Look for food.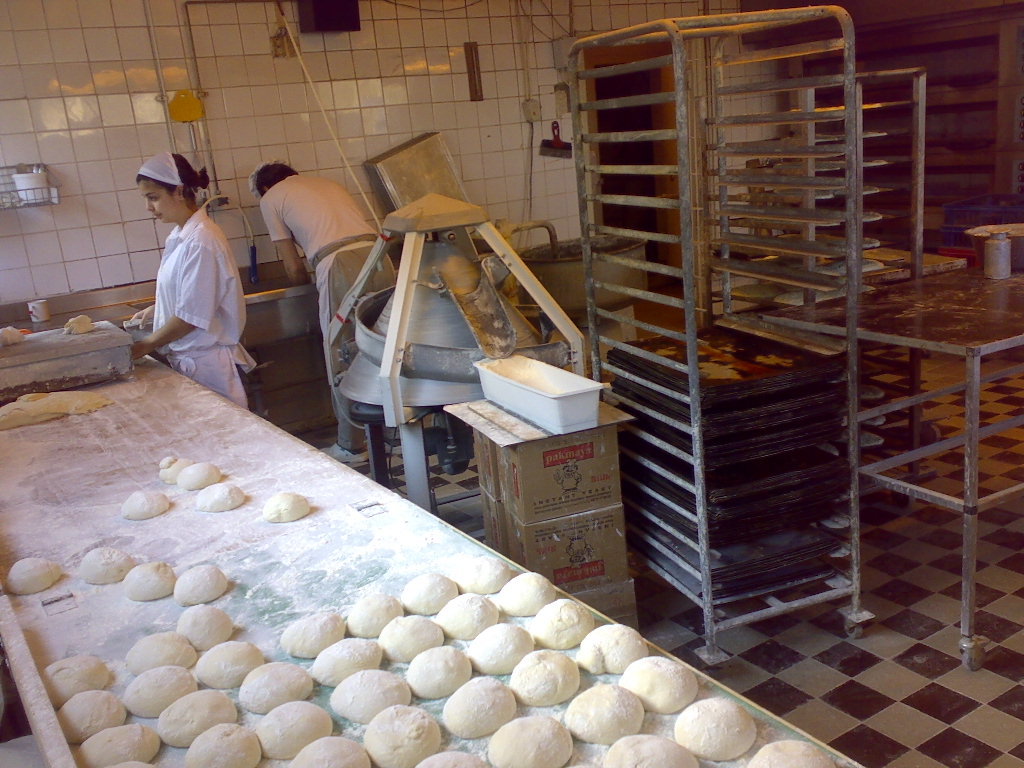
Found: [497,572,555,618].
